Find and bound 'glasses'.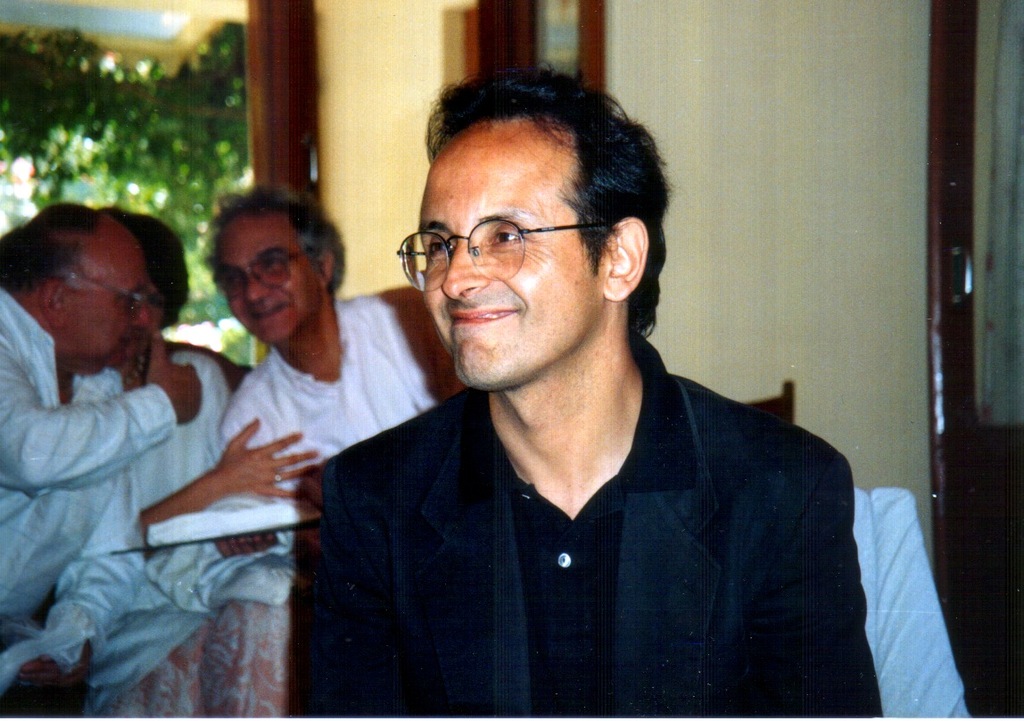
Bound: (392,215,627,299).
